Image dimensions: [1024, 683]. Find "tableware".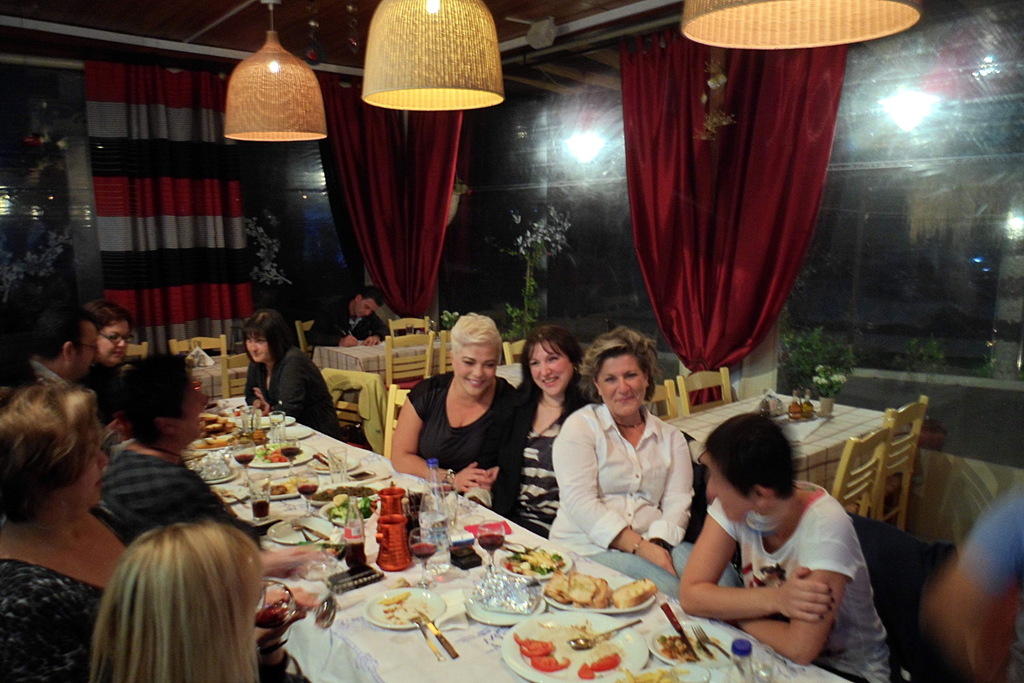
box=[468, 586, 539, 624].
